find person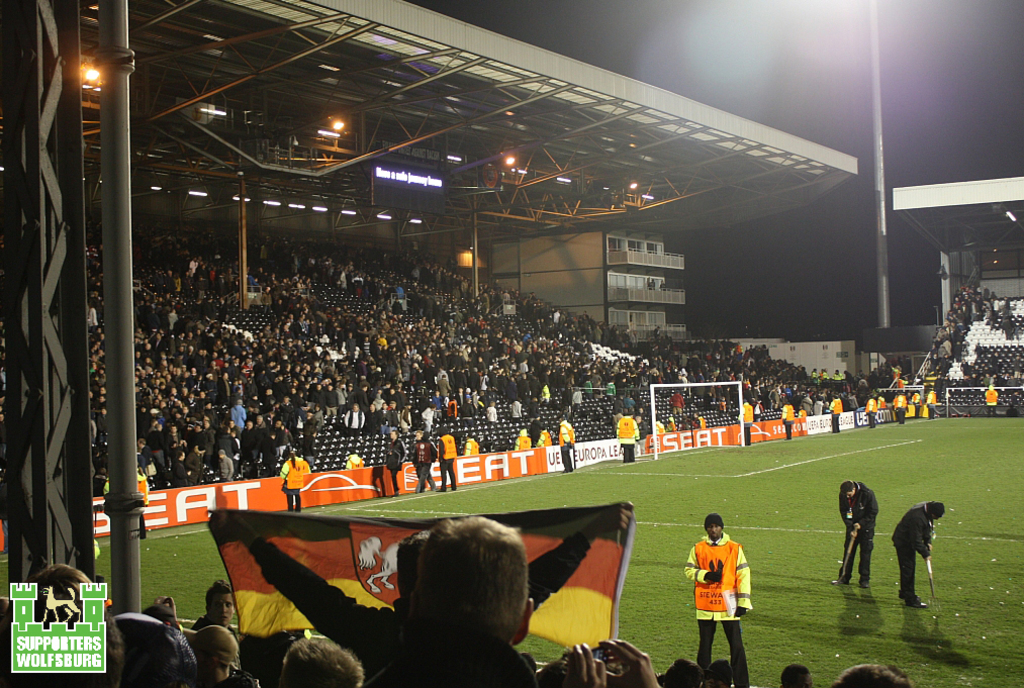
x1=408 y1=432 x2=434 y2=492
